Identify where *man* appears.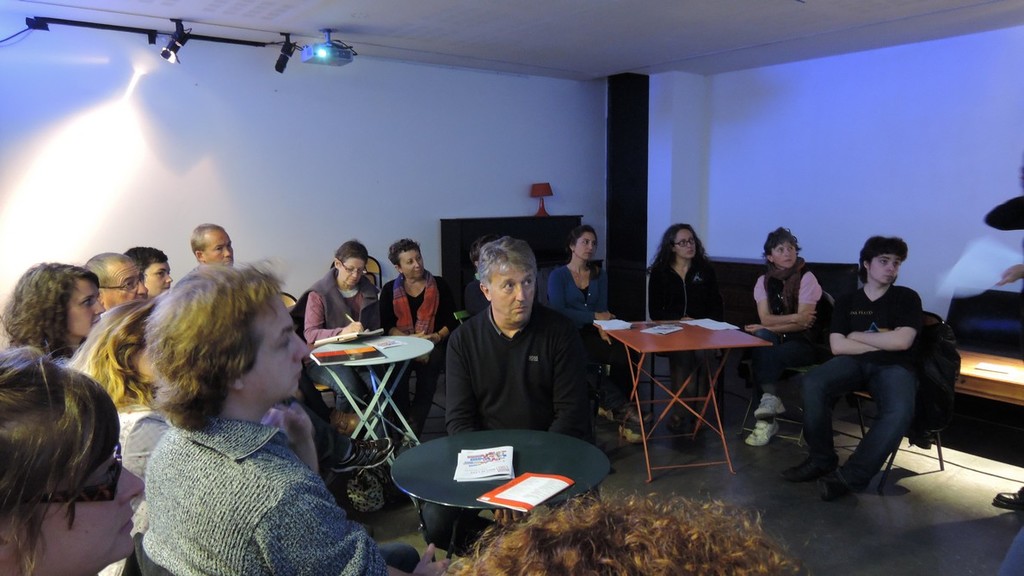
Appears at <region>423, 240, 598, 561</region>.
